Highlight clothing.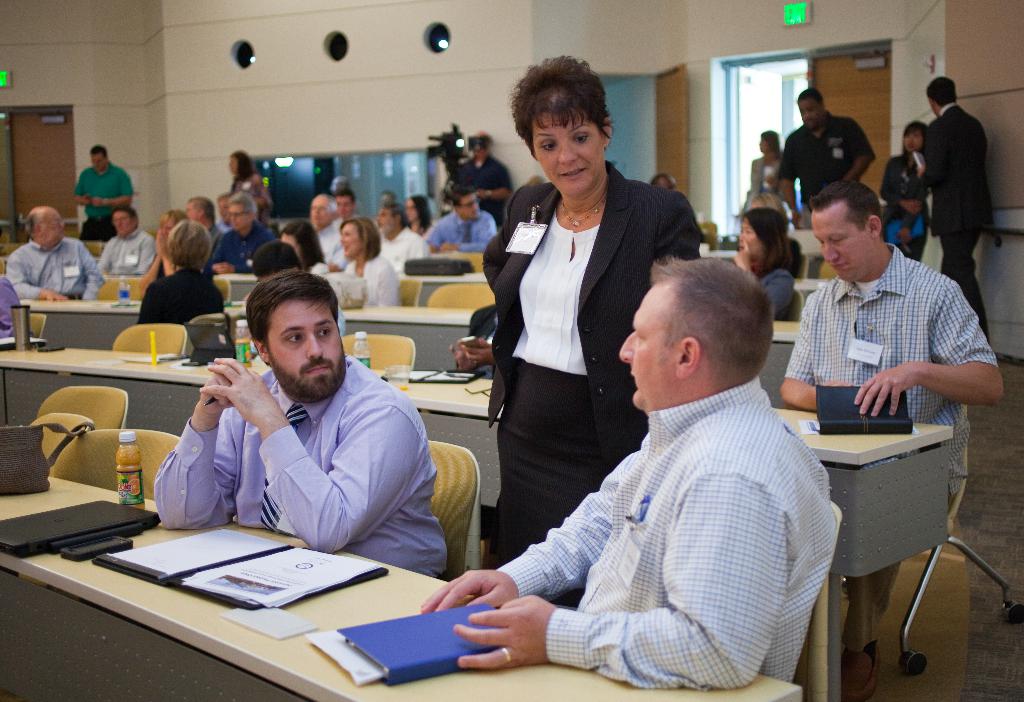
Highlighted region: bbox(781, 241, 998, 644).
